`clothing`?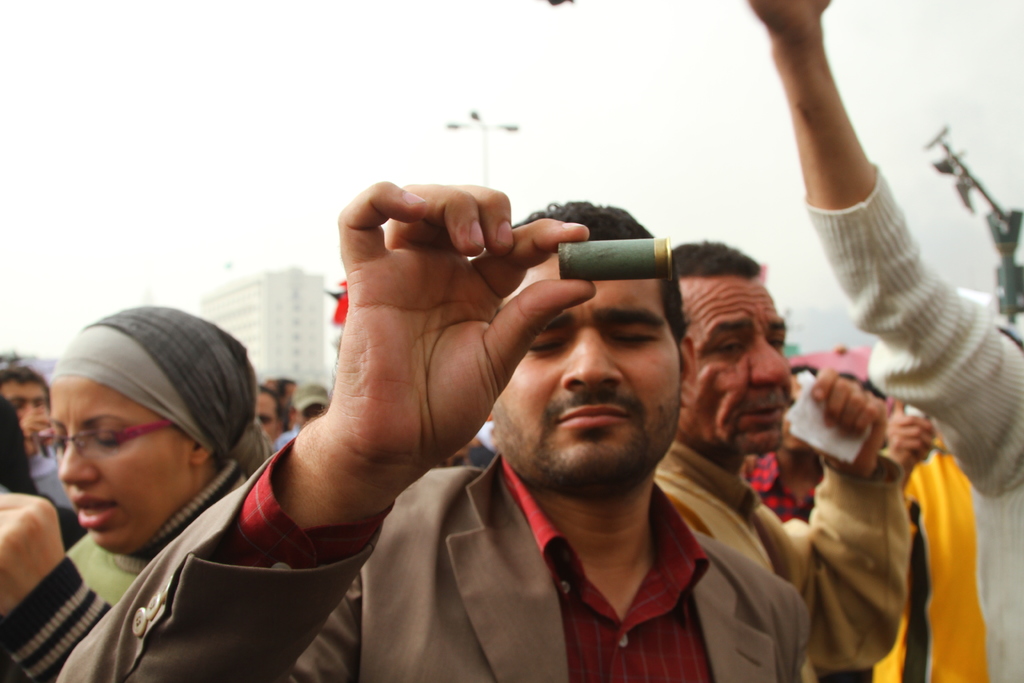
select_region(658, 441, 907, 682)
